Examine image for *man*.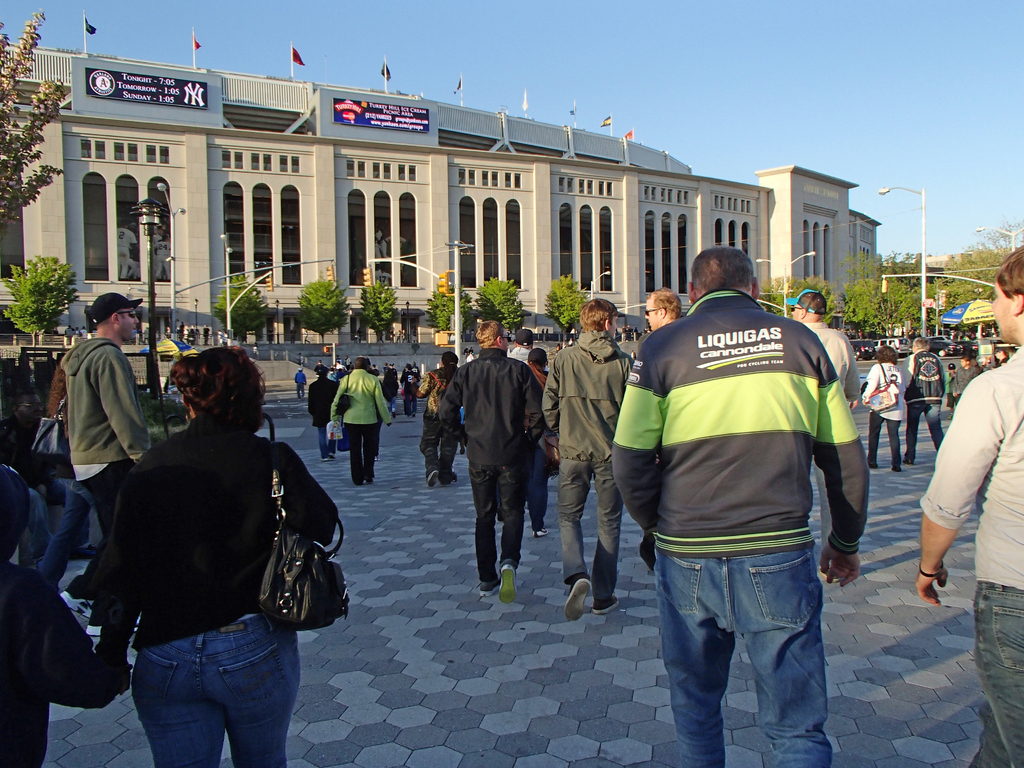
Examination result: <box>415,351,463,489</box>.
